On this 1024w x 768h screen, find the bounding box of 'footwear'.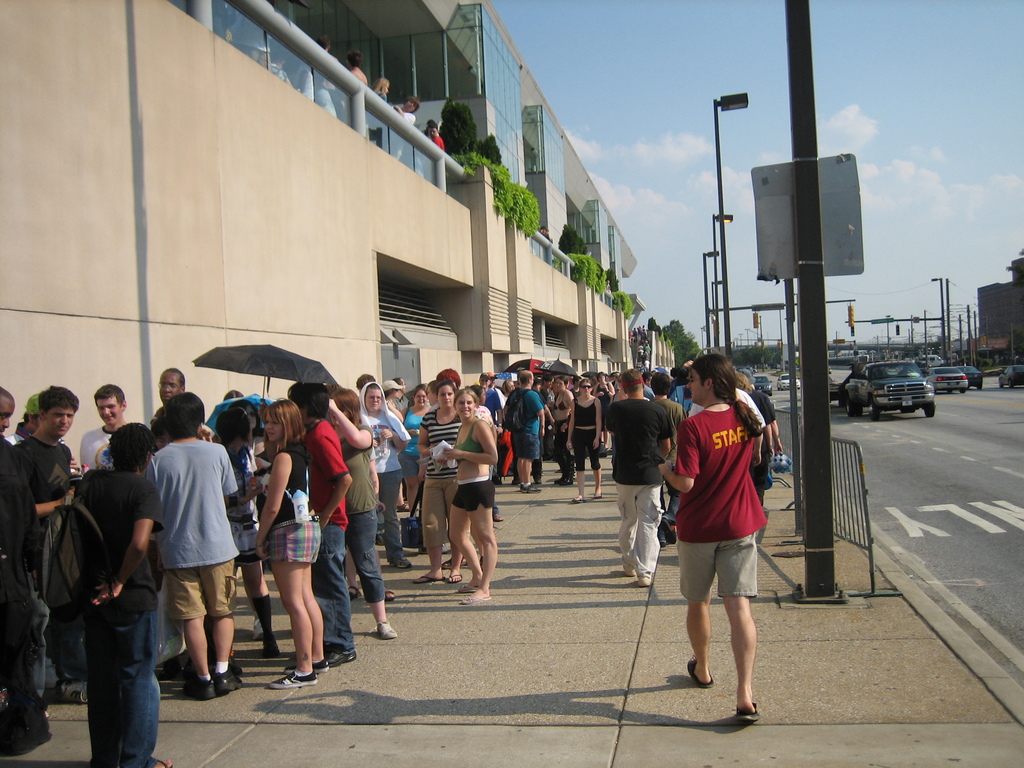
Bounding box: BBox(266, 669, 318, 687).
